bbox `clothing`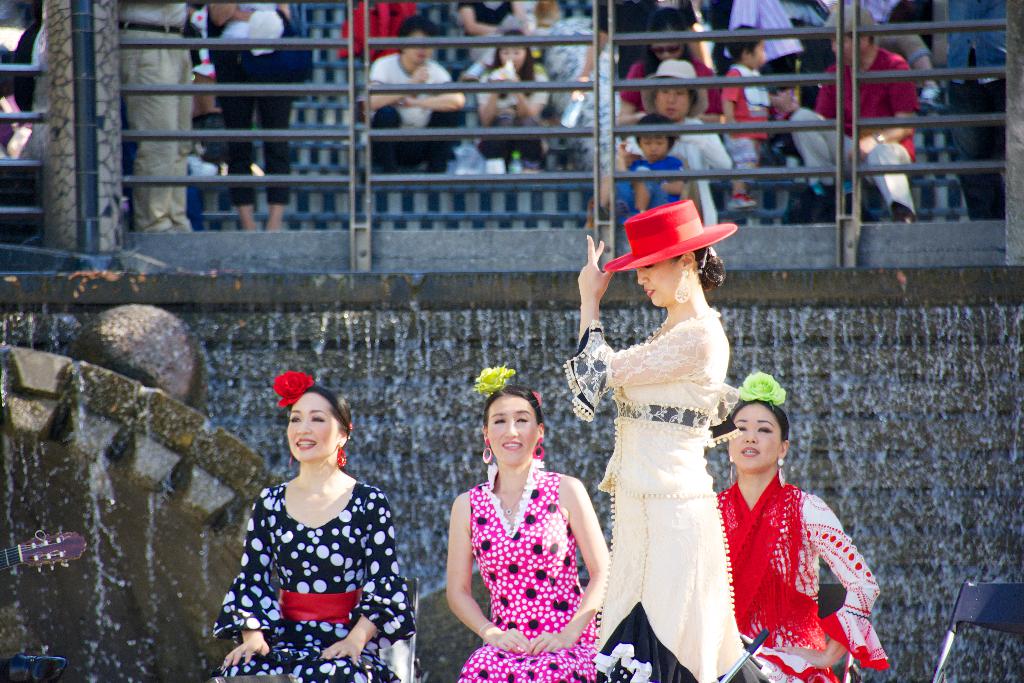
[x1=215, y1=477, x2=409, y2=682]
